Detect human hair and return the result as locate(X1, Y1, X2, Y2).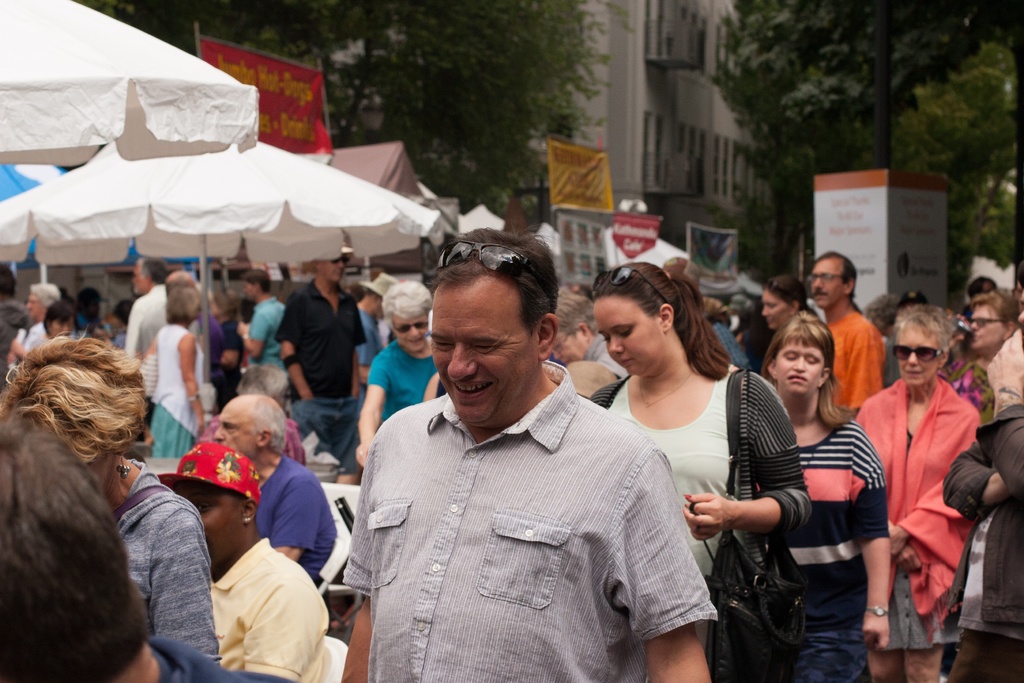
locate(258, 397, 295, 461).
